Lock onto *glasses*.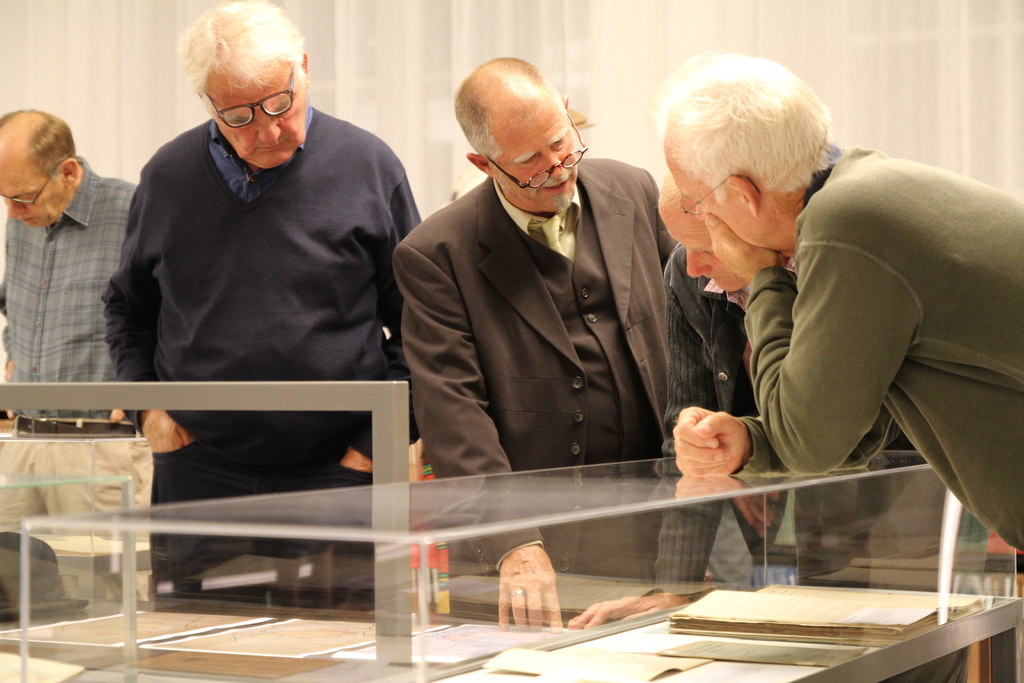
Locked: (679,167,745,218).
